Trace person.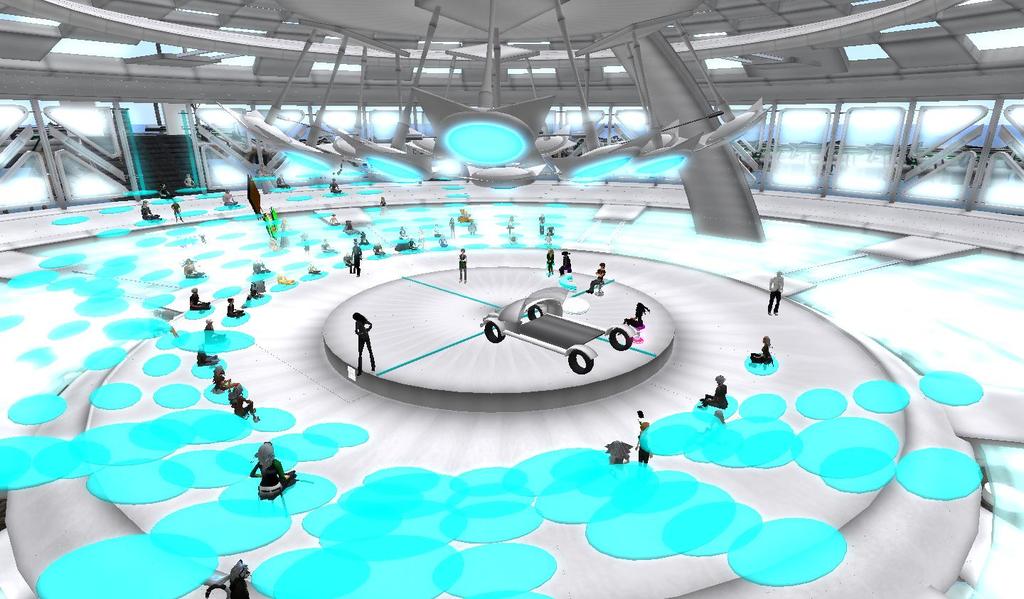
Traced to 559/249/571/276.
